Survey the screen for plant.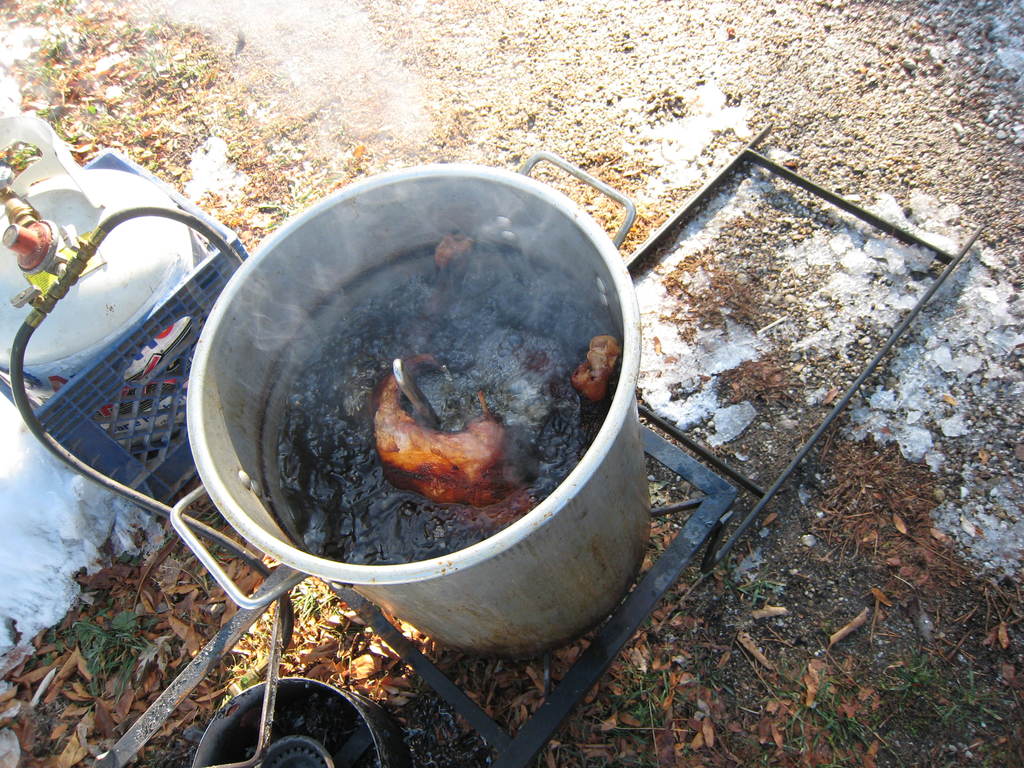
Survey found: Rect(14, 605, 181, 709).
